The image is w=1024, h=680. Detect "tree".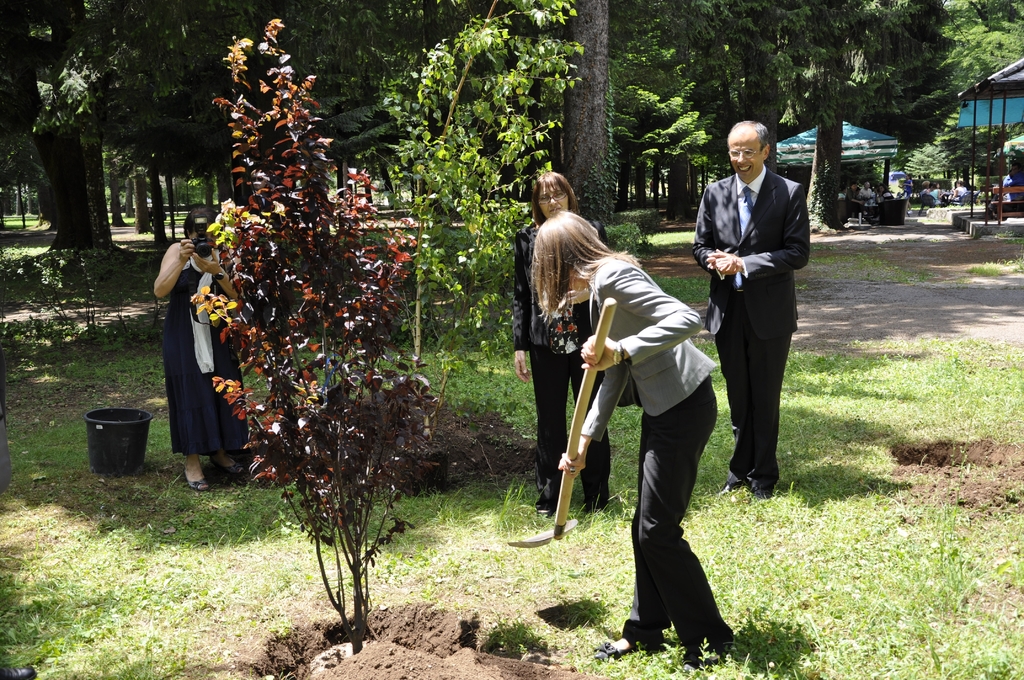
Detection: (191,14,447,627).
